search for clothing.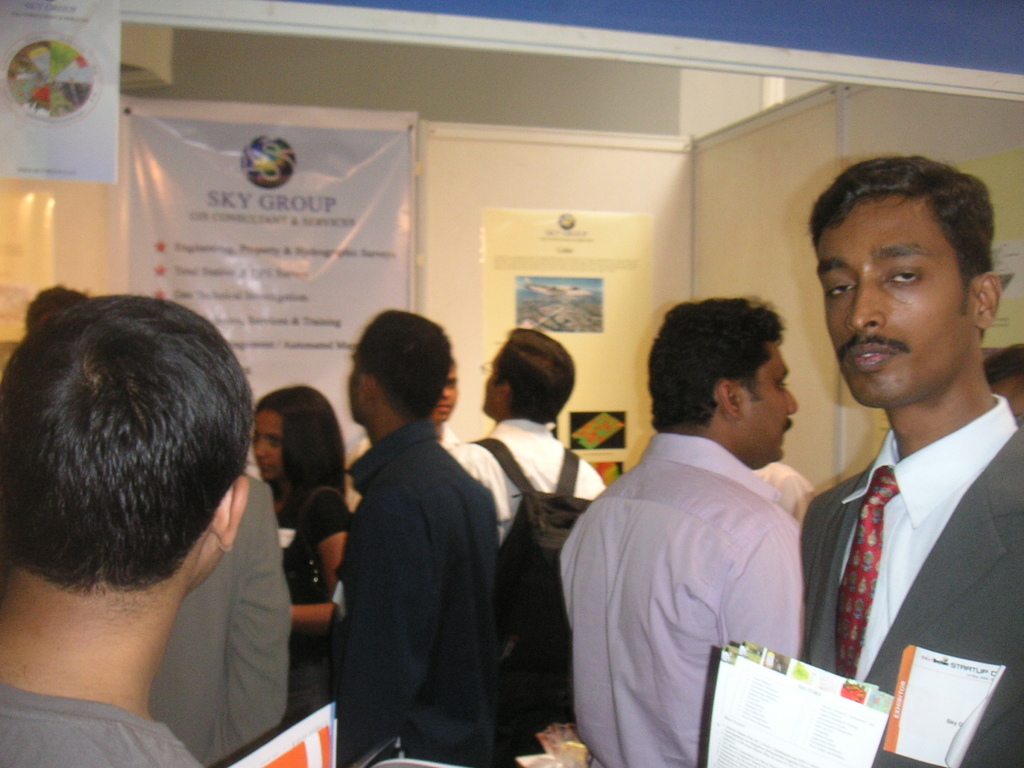
Found at Rect(158, 468, 284, 758).
